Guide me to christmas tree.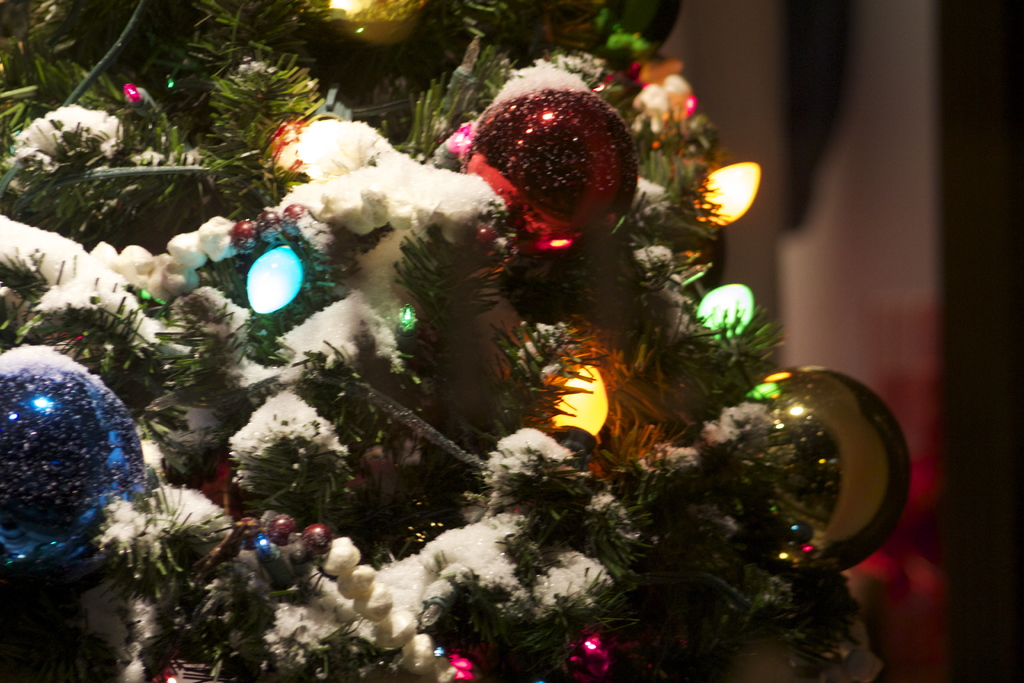
Guidance: <bbox>0, 0, 912, 682</bbox>.
